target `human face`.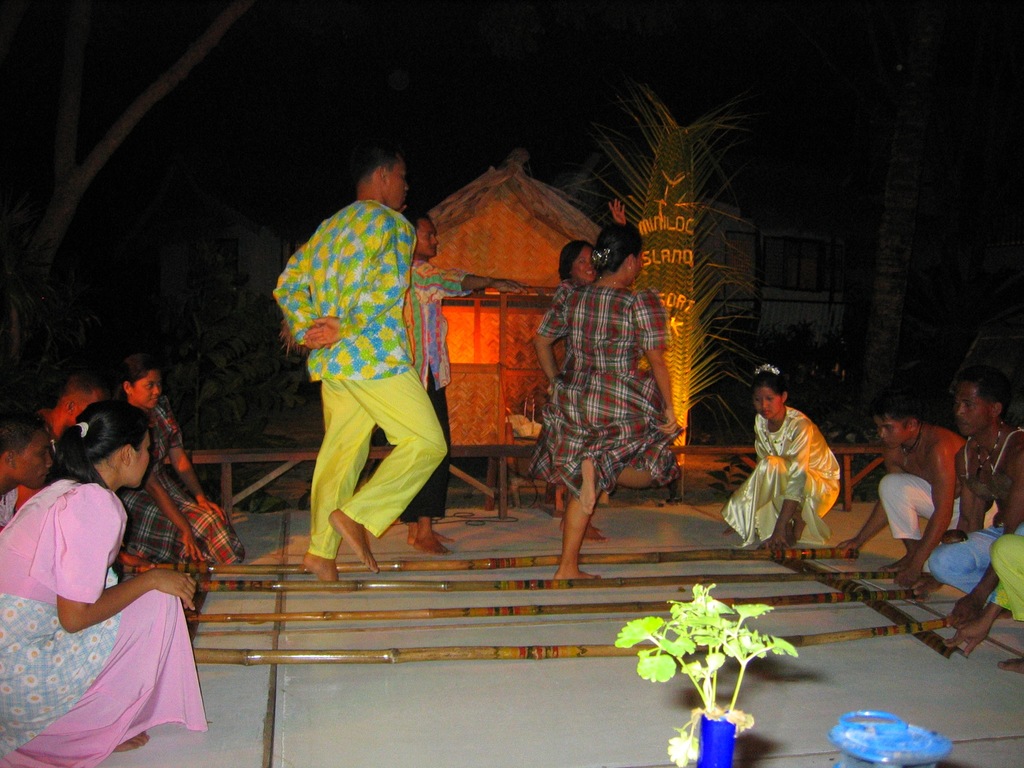
Target region: left=385, top=161, right=416, bottom=210.
